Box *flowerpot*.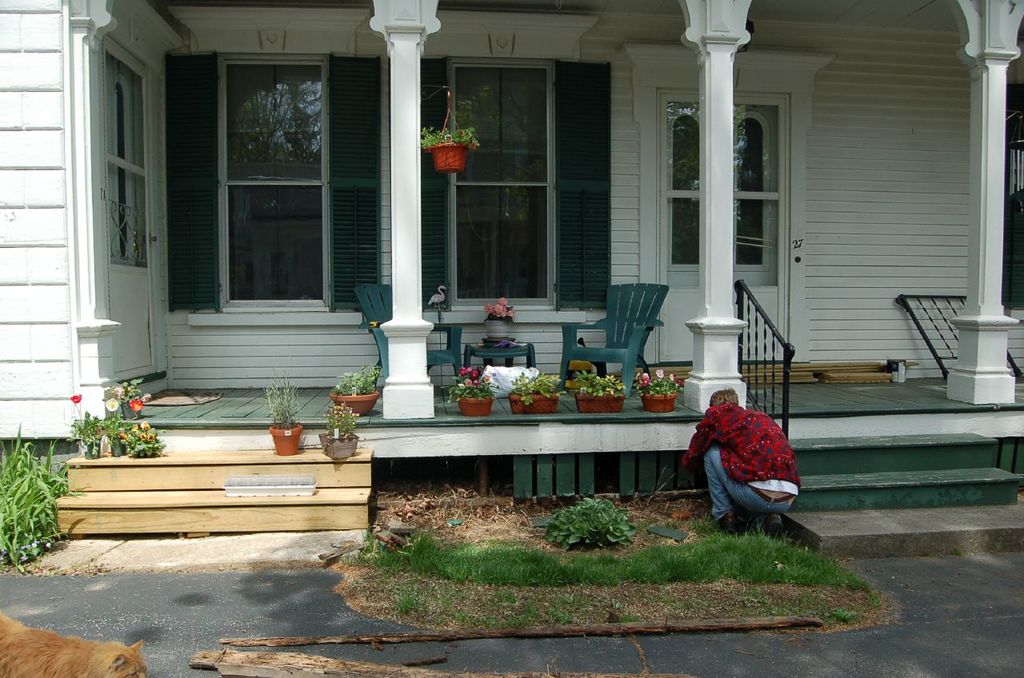
{"left": 641, "top": 393, "right": 678, "bottom": 413}.
